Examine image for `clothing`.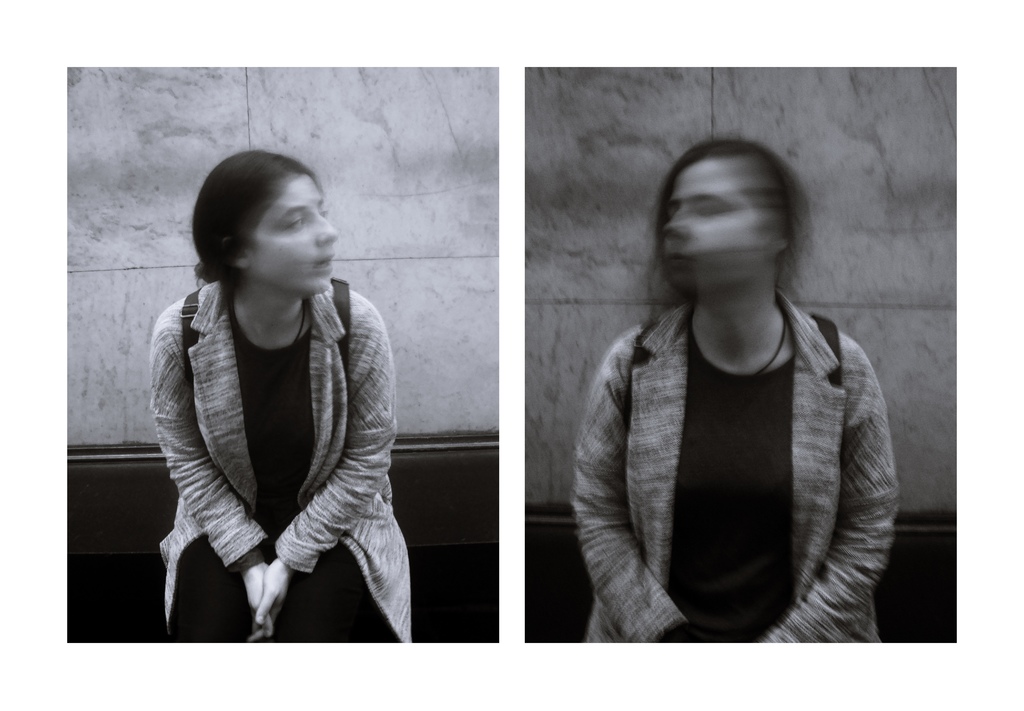
Examination result: 148, 278, 412, 646.
